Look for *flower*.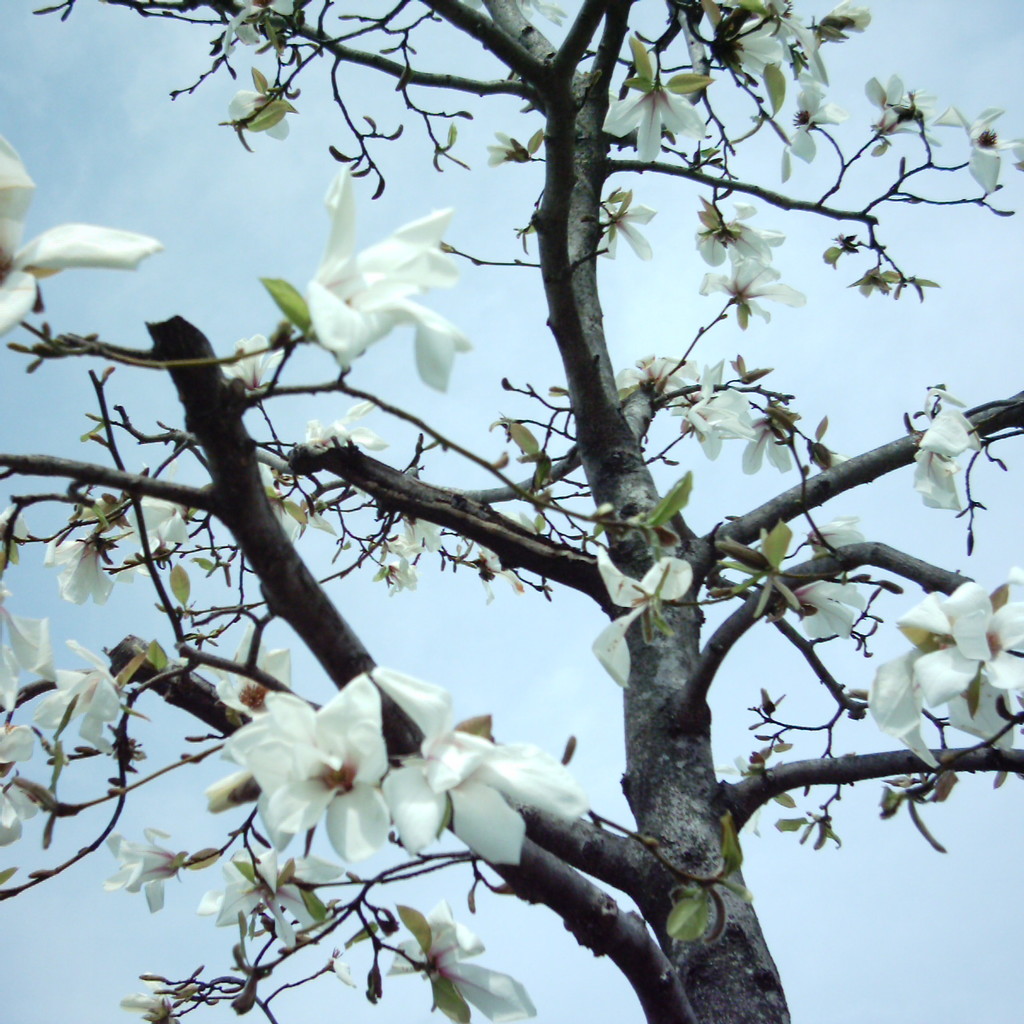
Found: (386, 898, 538, 1023).
